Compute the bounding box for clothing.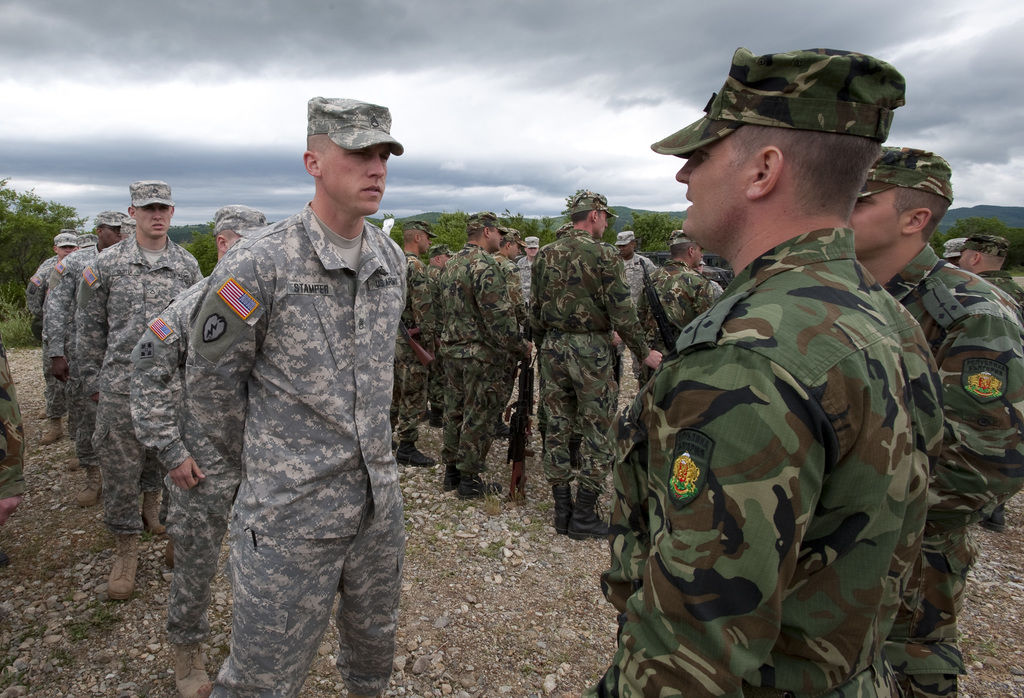
detection(599, 163, 952, 683).
